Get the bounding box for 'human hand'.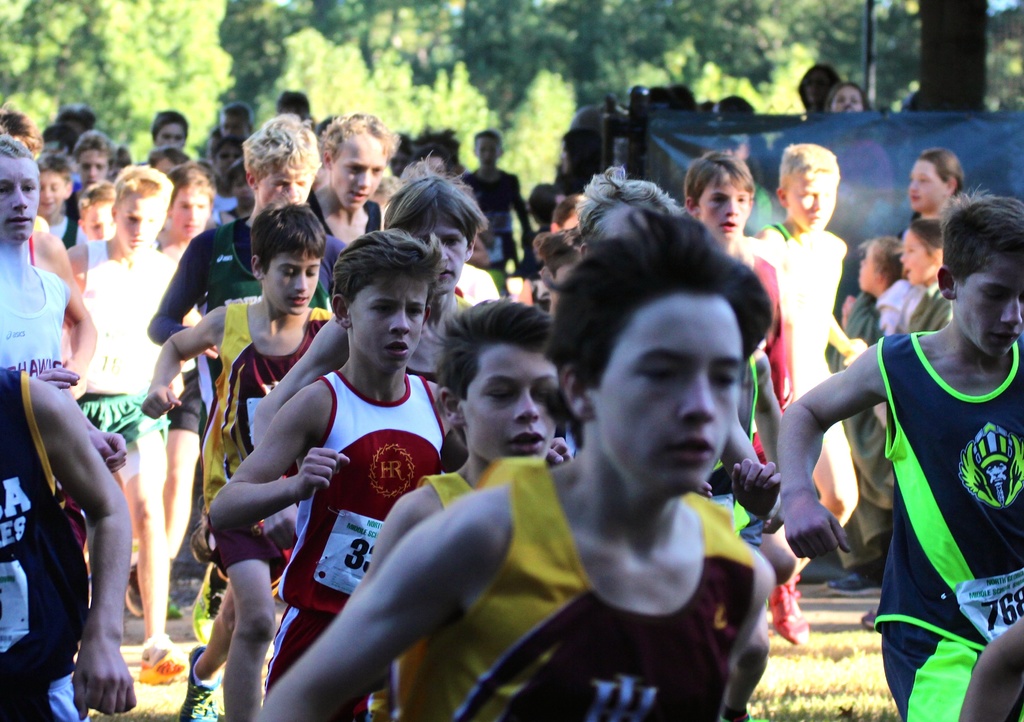
{"left": 729, "top": 455, "right": 781, "bottom": 518}.
